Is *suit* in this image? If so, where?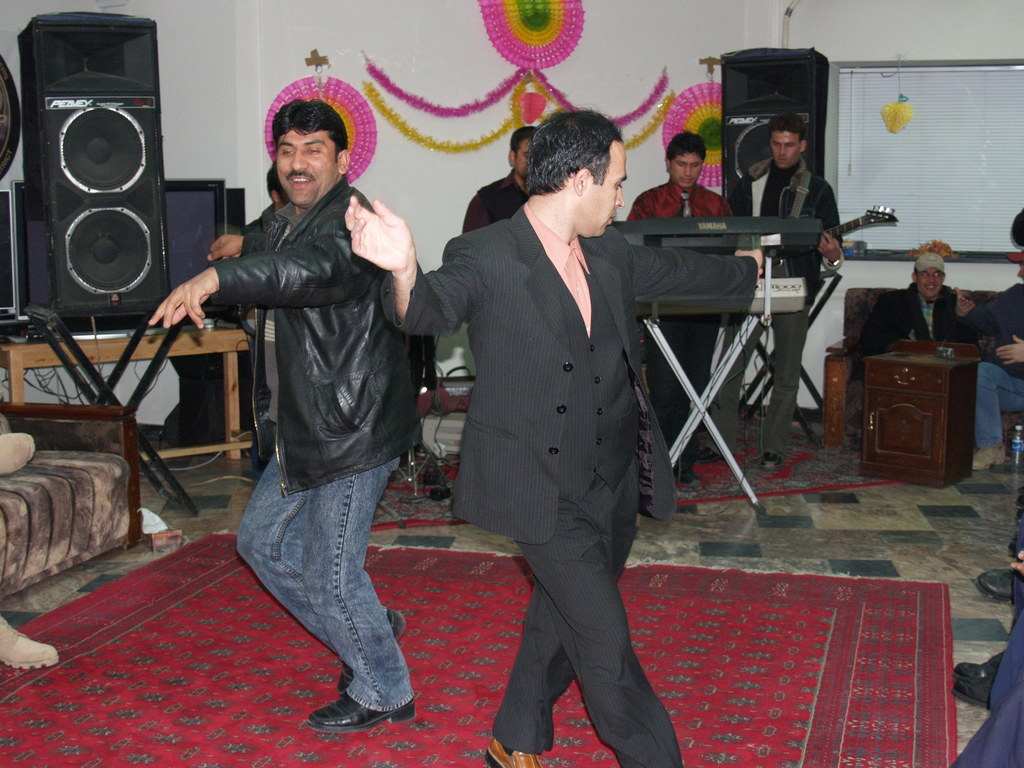
Yes, at bbox=(421, 114, 692, 753).
